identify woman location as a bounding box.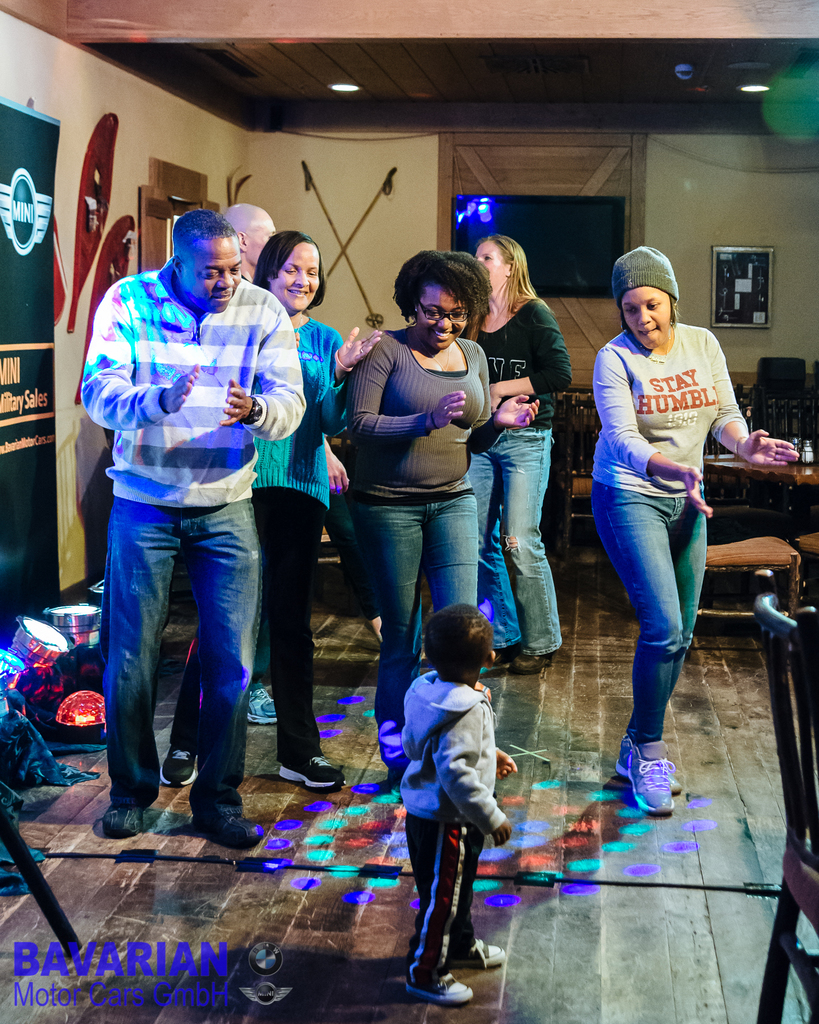
157 224 395 790.
